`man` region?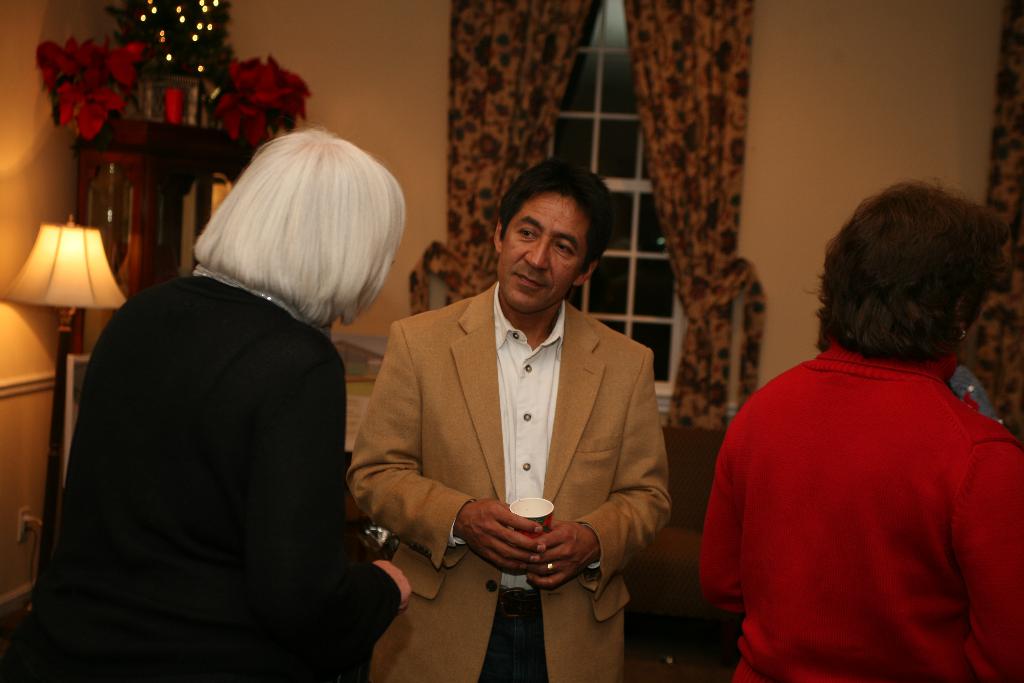
box=[349, 177, 685, 653]
